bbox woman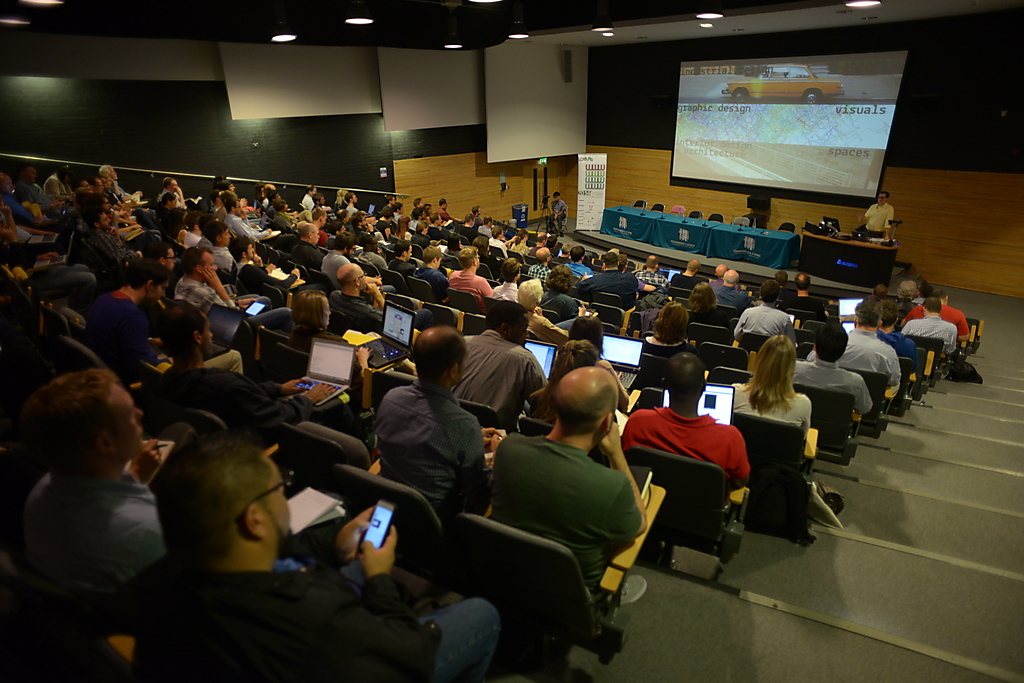
<bbox>642, 302, 698, 358</bbox>
